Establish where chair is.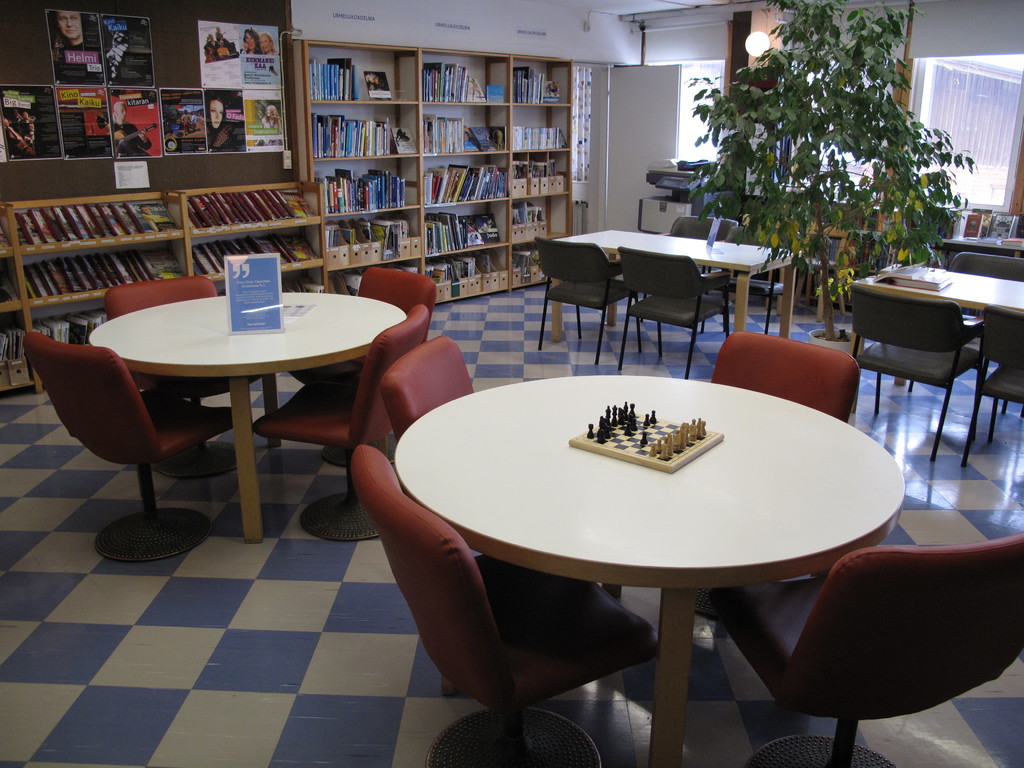
Established at {"left": 351, "top": 440, "right": 664, "bottom": 767}.
